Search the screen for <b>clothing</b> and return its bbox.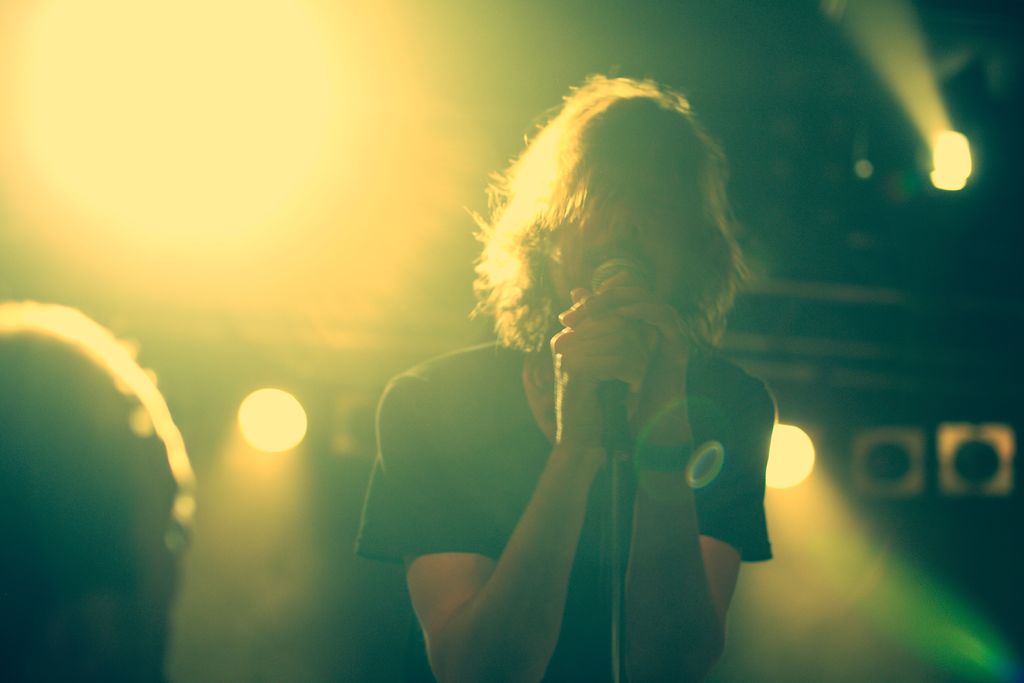
Found: bbox(368, 256, 806, 627).
